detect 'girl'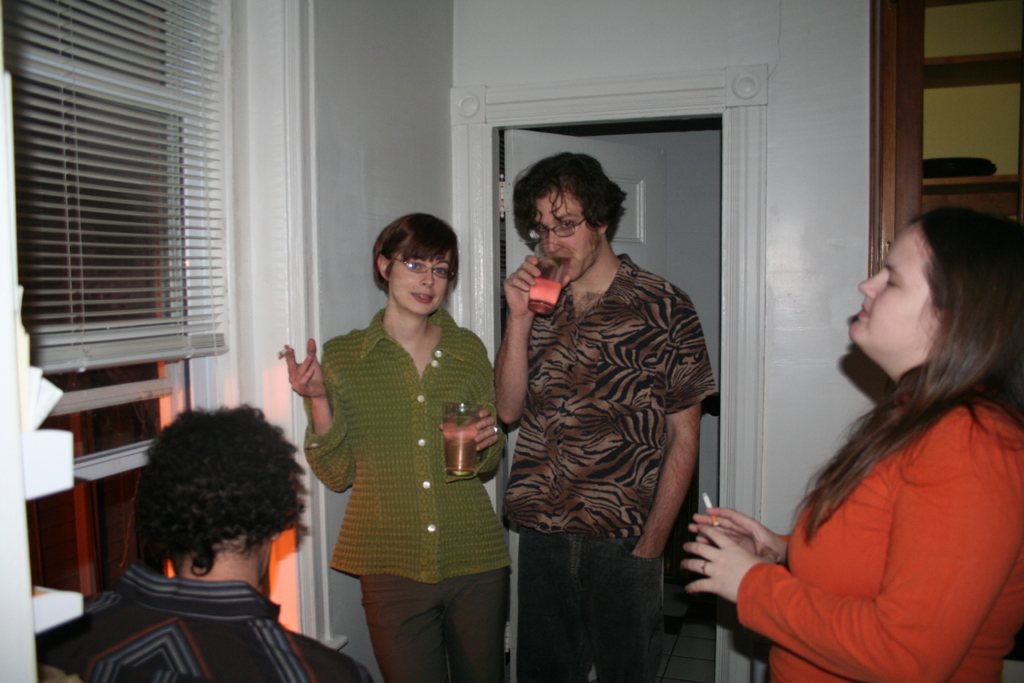
285,213,490,678
